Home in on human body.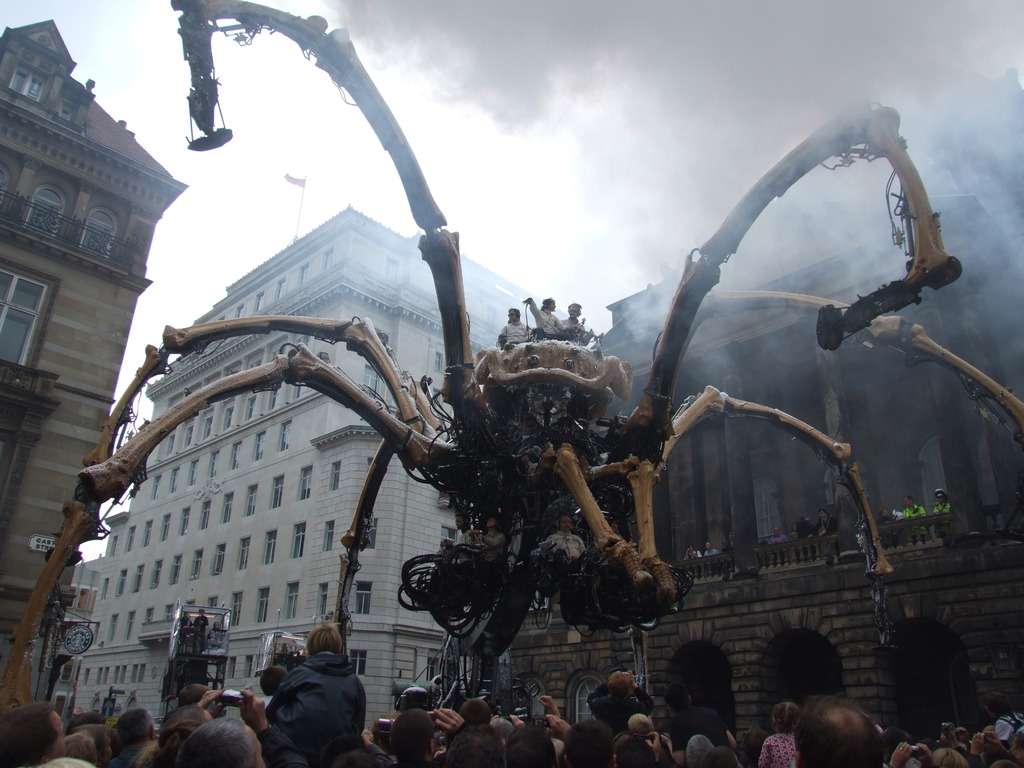
Homed in at [left=266, top=651, right=366, bottom=767].
